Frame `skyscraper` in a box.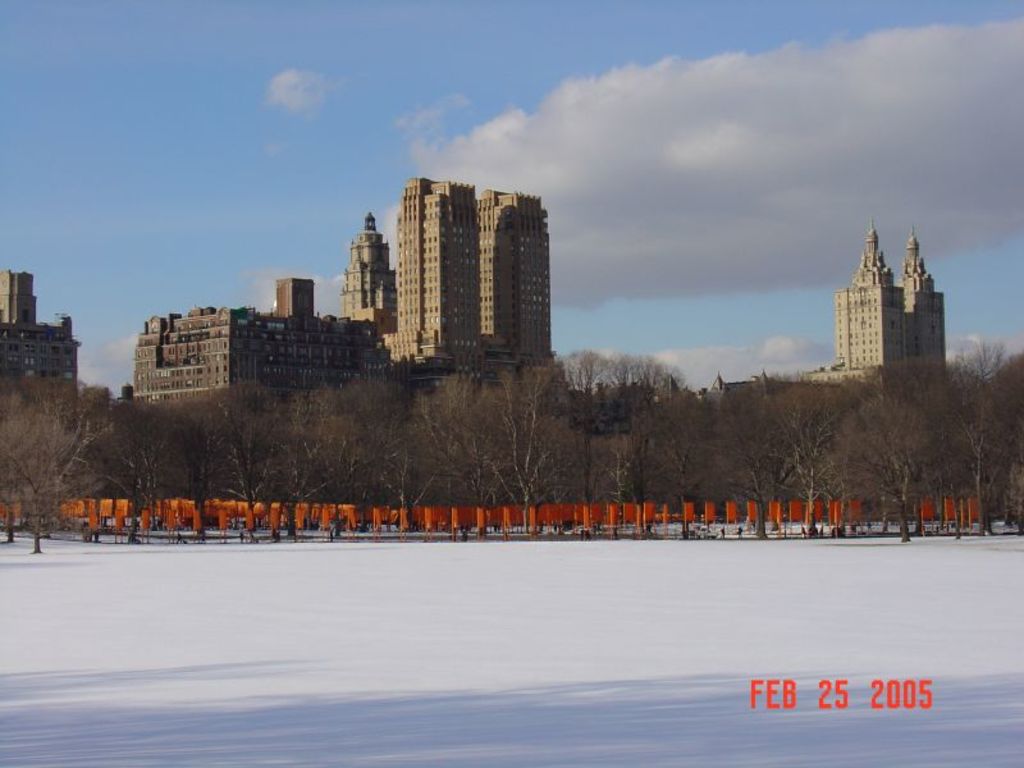
box(475, 184, 558, 399).
